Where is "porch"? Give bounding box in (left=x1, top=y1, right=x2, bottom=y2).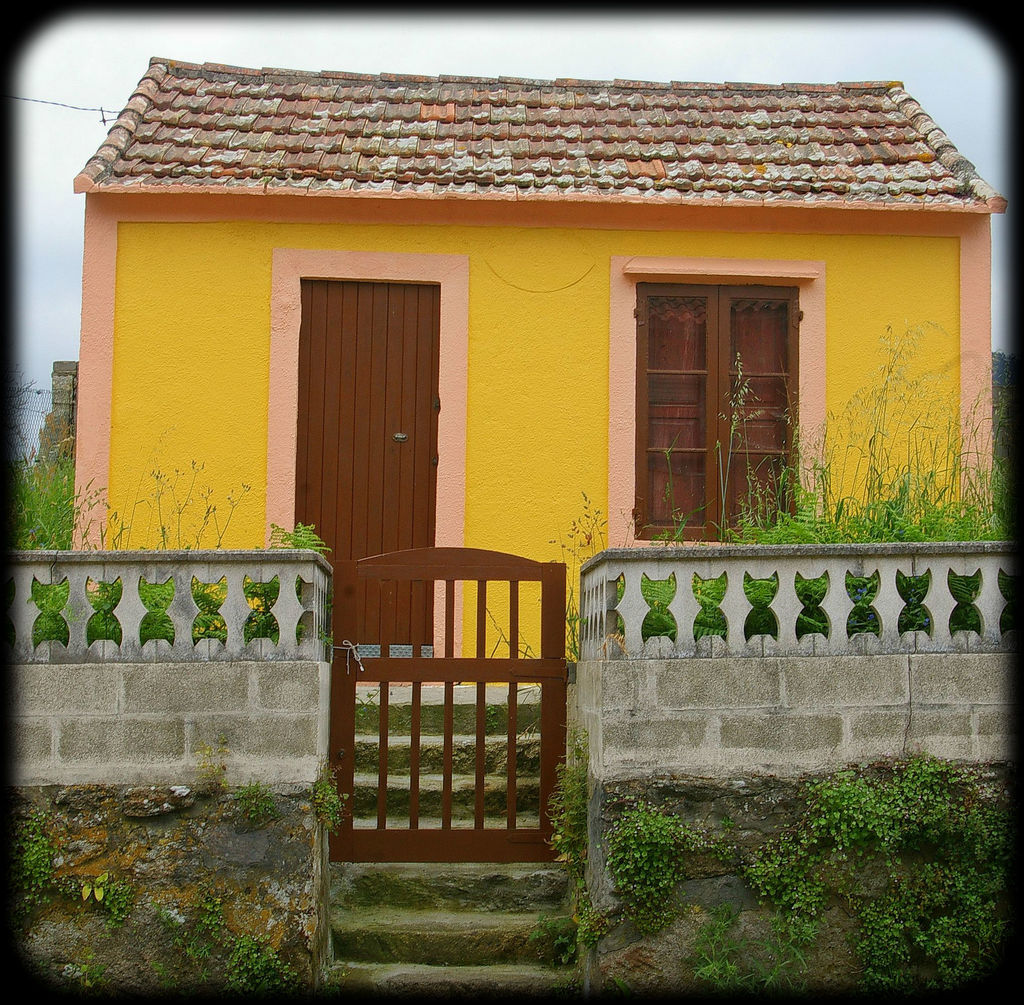
(left=0, top=542, right=1023, bottom=817).
